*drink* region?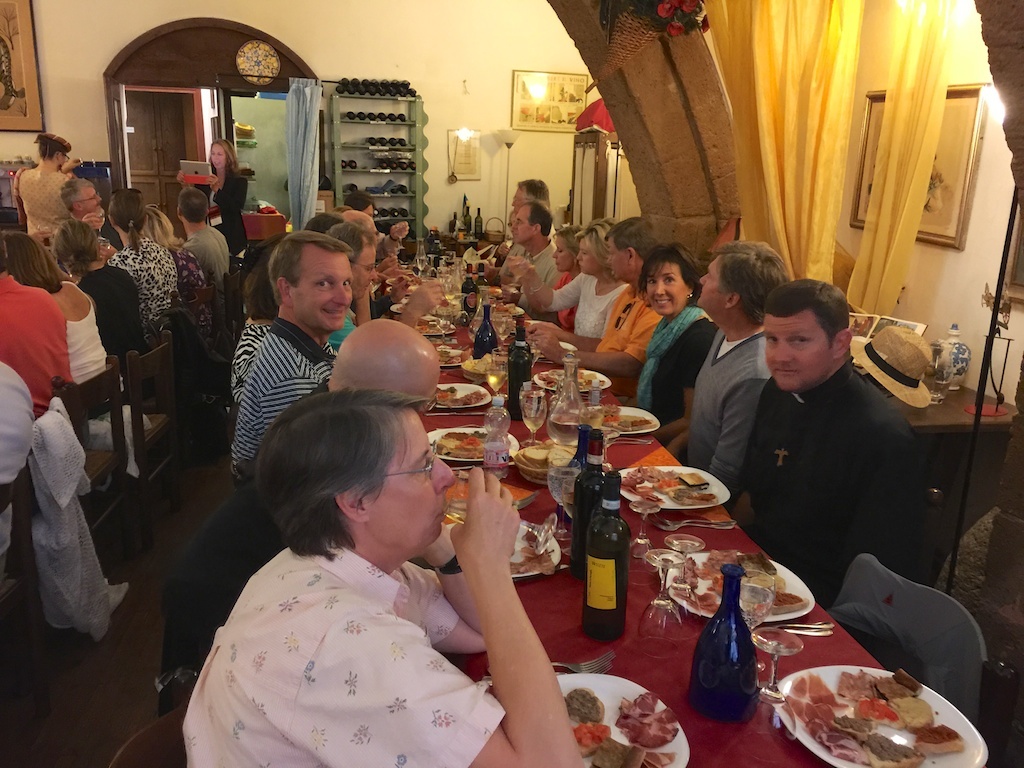
rect(444, 293, 454, 300)
